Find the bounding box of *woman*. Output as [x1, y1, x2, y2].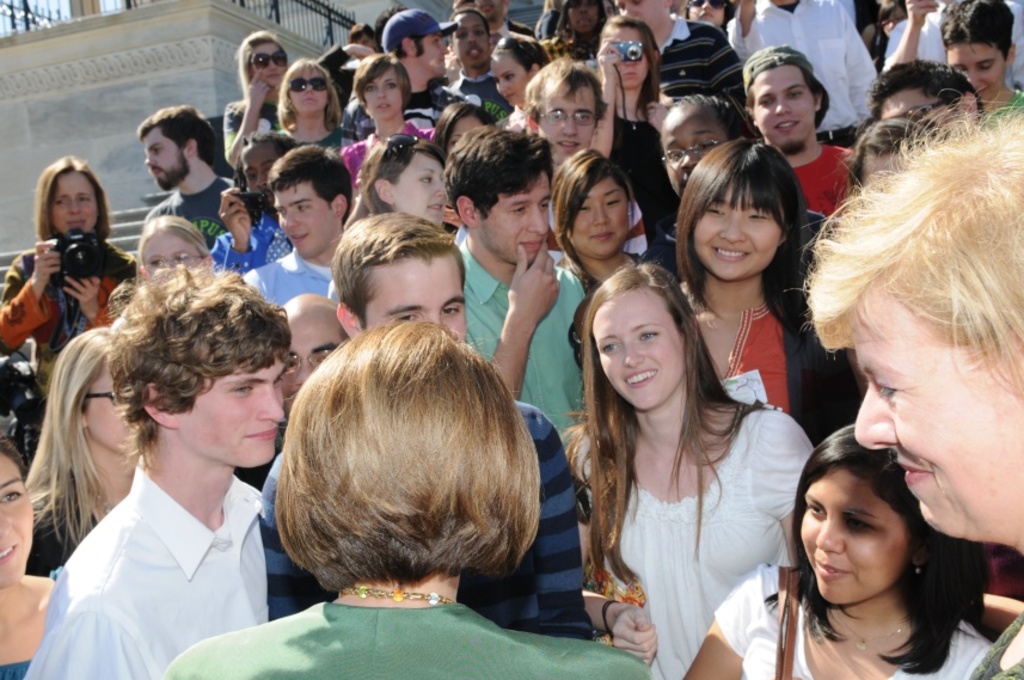
[335, 53, 444, 184].
